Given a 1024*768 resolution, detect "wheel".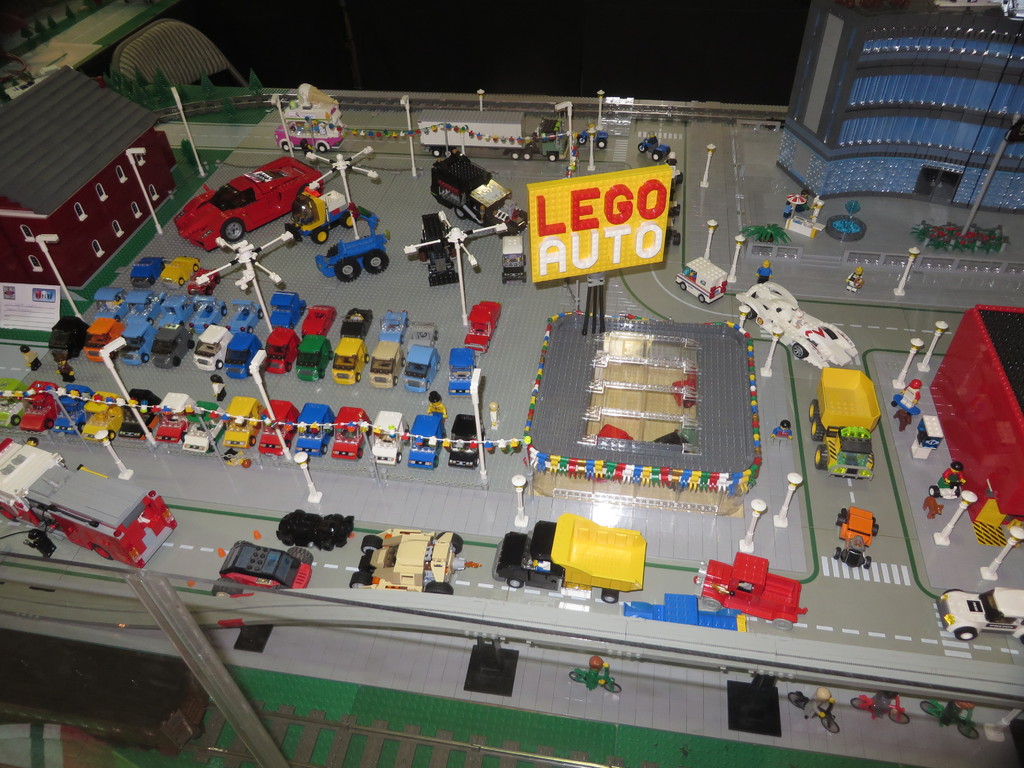
left=431, top=456, right=438, bottom=468.
